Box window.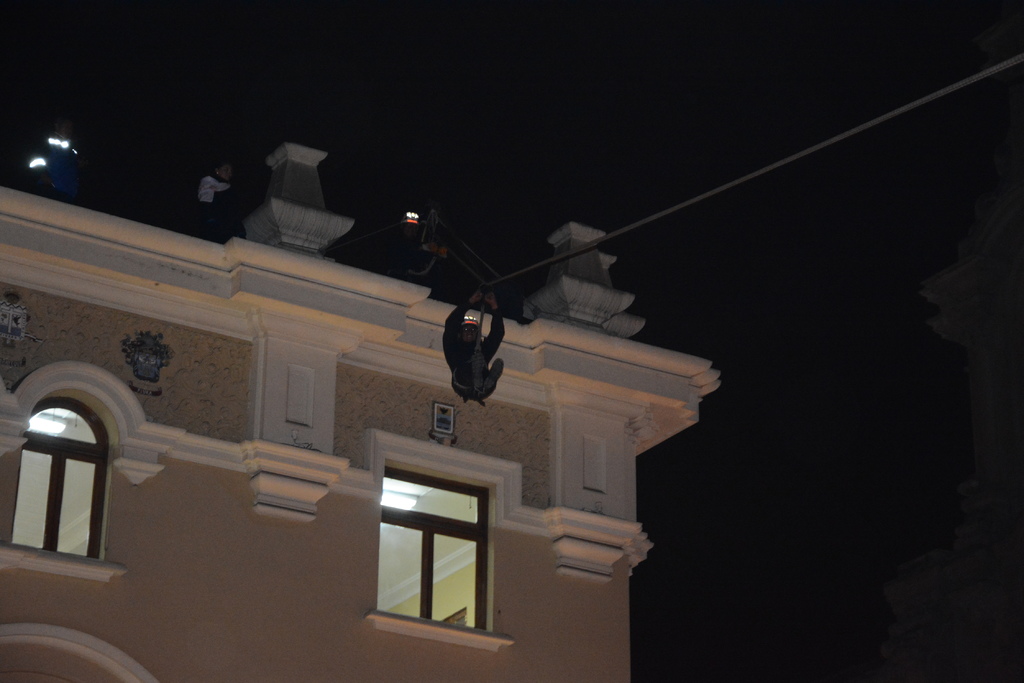
bbox=[364, 462, 509, 650].
